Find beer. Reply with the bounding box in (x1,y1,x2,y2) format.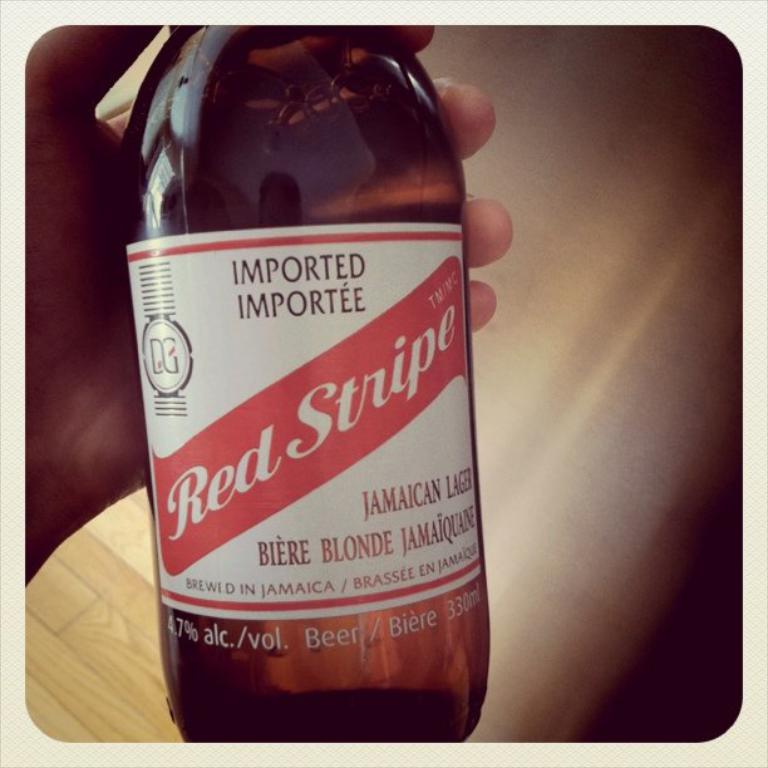
(118,16,494,767).
